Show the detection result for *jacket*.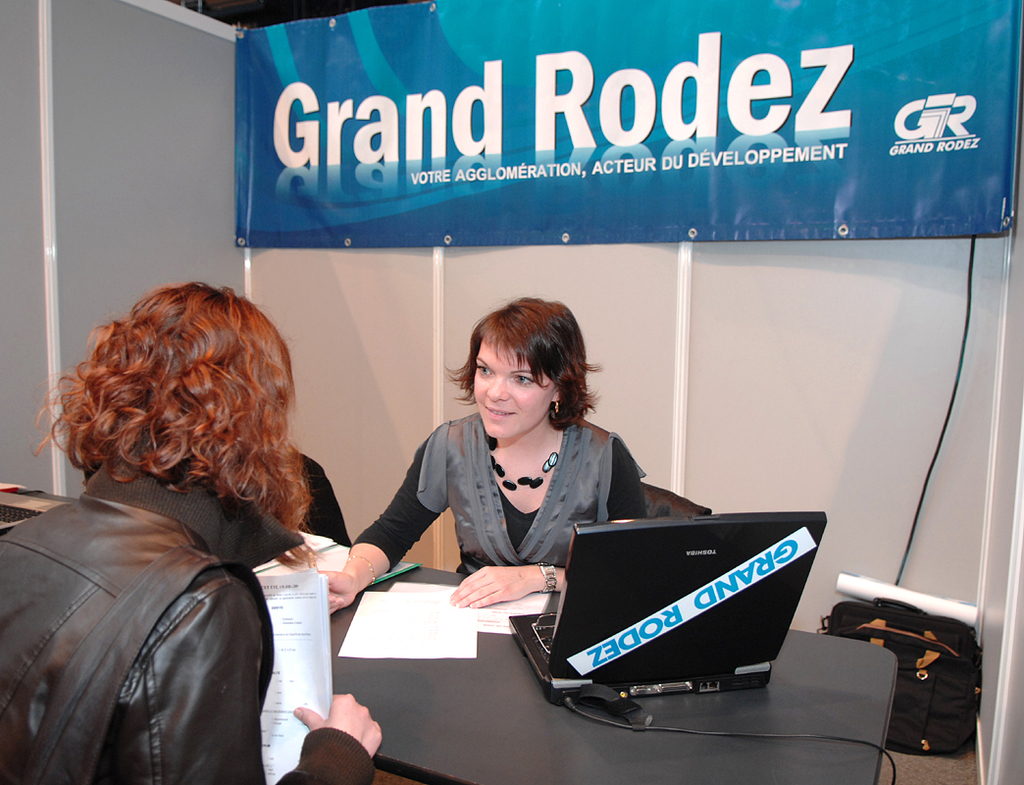
x1=0 y1=452 x2=396 y2=784.
